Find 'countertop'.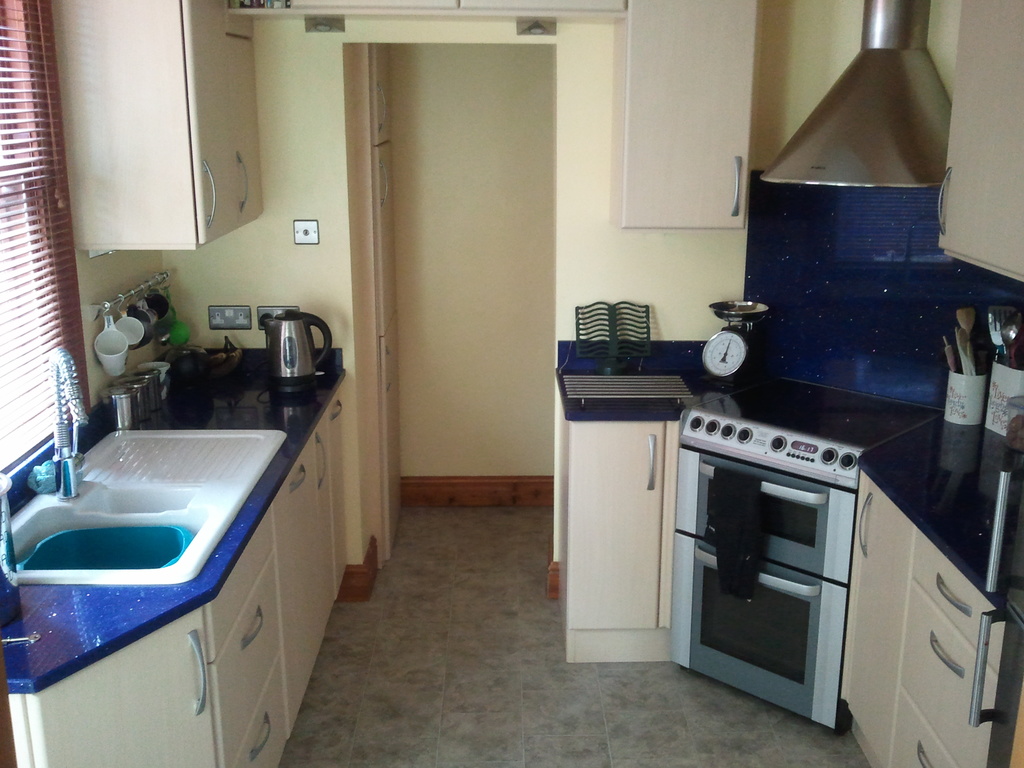
crop(857, 411, 1023, 611).
